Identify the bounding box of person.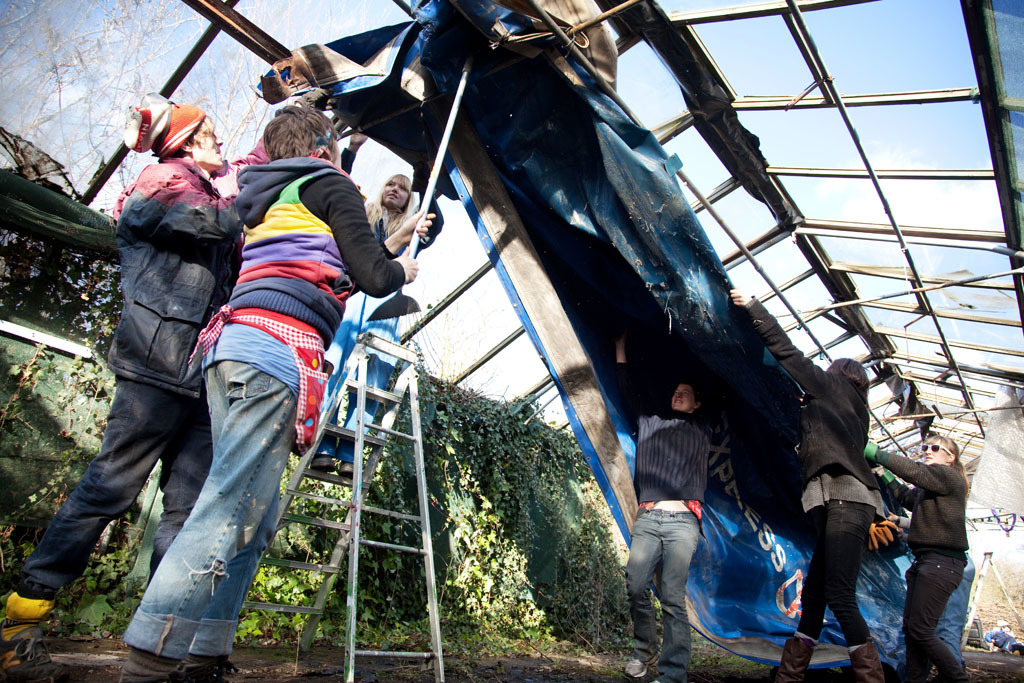
<bbox>306, 137, 445, 481</bbox>.
